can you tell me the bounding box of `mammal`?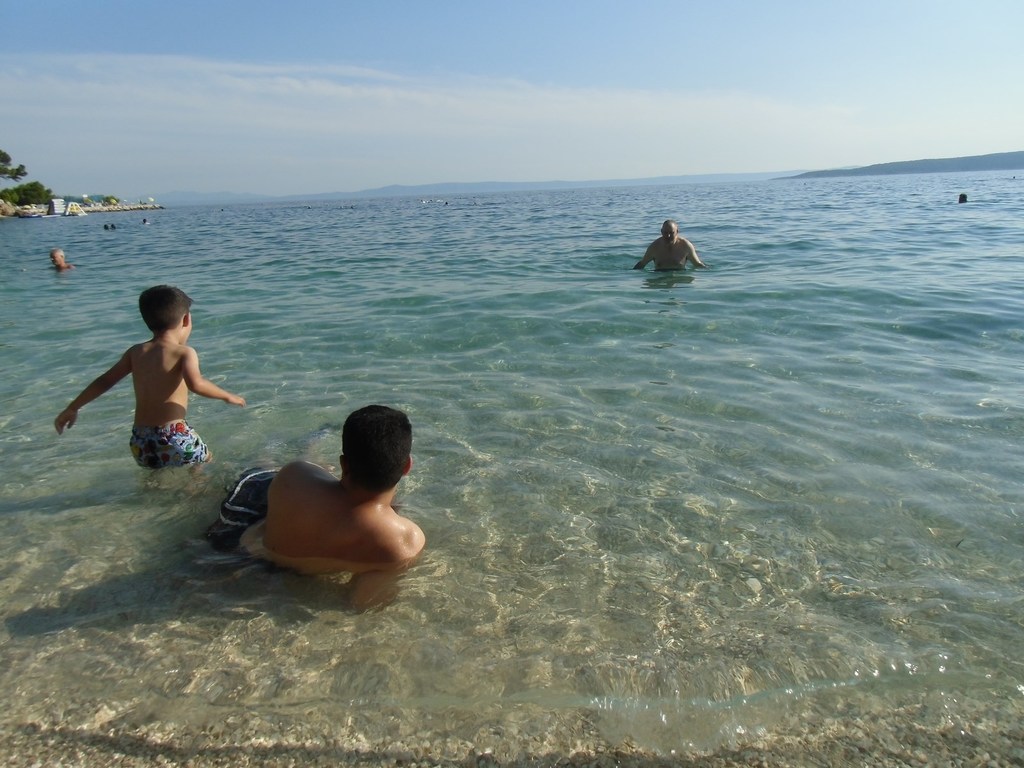
[x1=628, y1=220, x2=705, y2=274].
